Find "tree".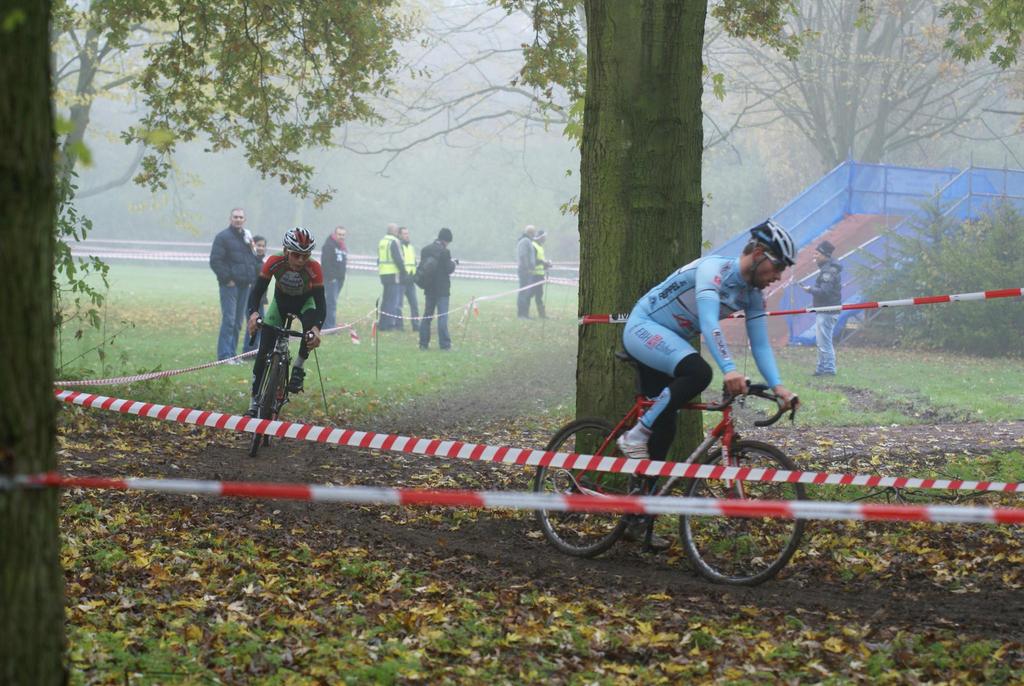
<box>0,0,425,685</box>.
